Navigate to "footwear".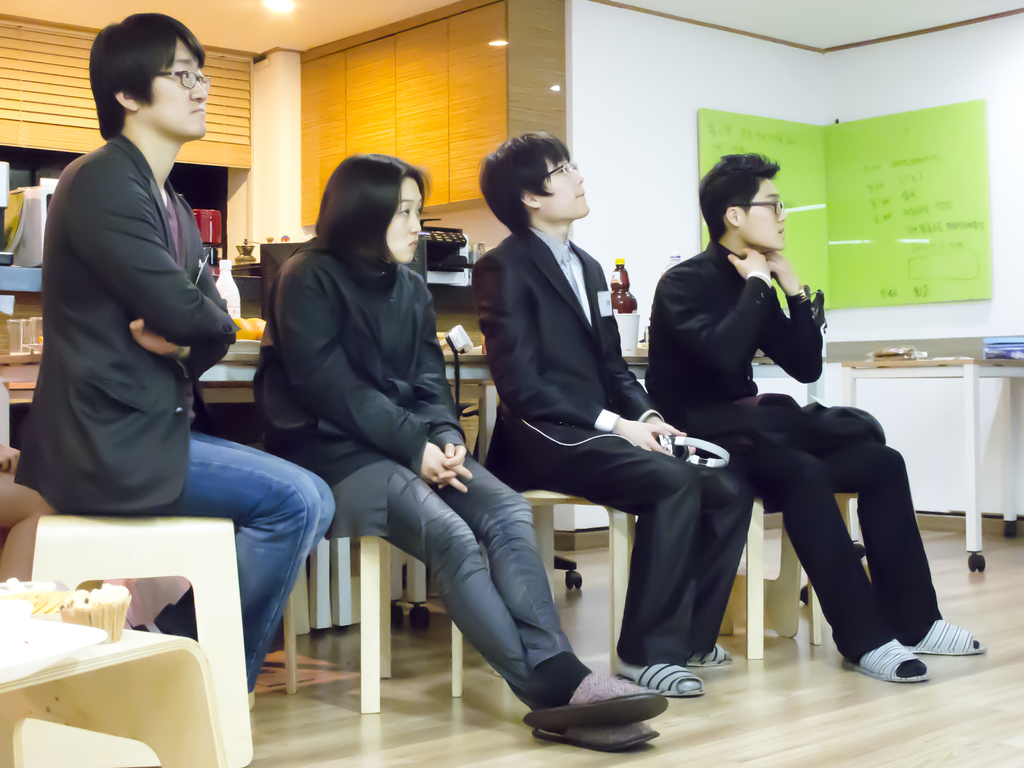
Navigation target: 520 671 669 720.
